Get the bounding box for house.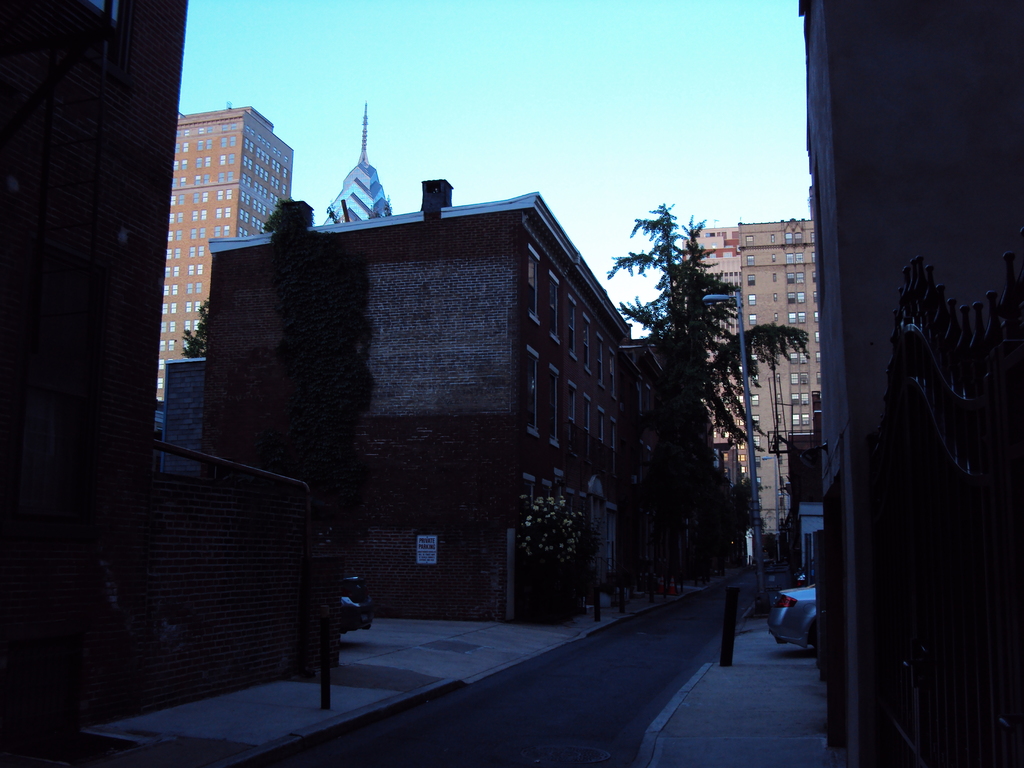
box(662, 209, 827, 623).
